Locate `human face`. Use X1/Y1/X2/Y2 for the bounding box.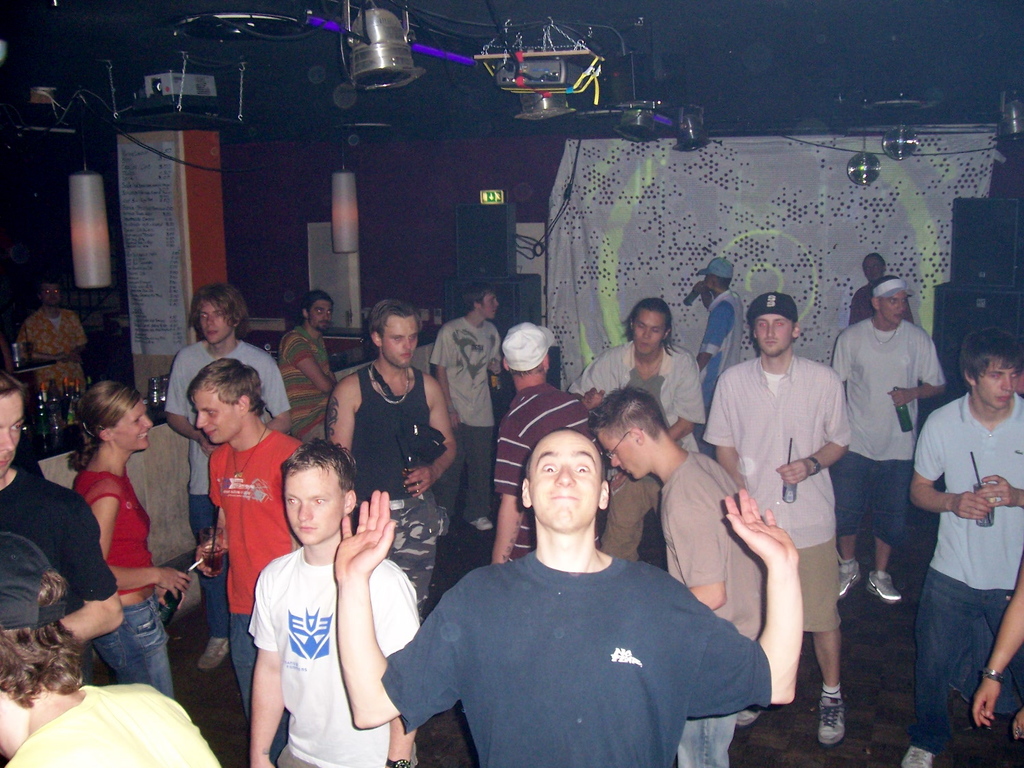
116/400/153/452.
